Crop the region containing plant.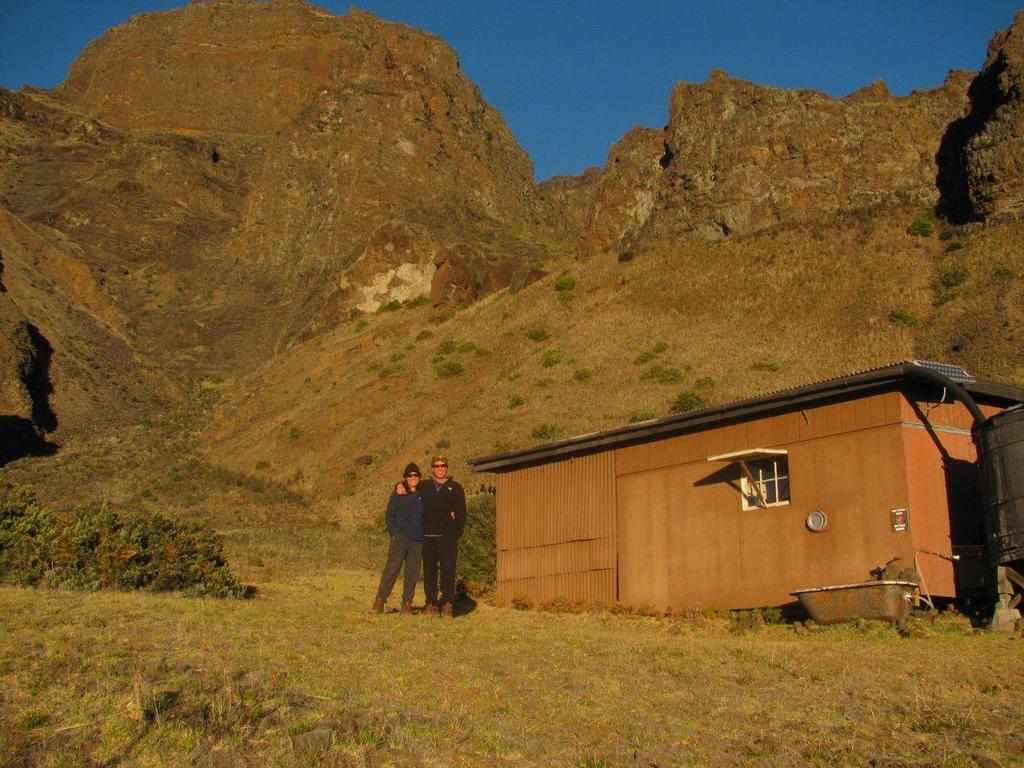
Crop region: BBox(189, 377, 227, 407).
